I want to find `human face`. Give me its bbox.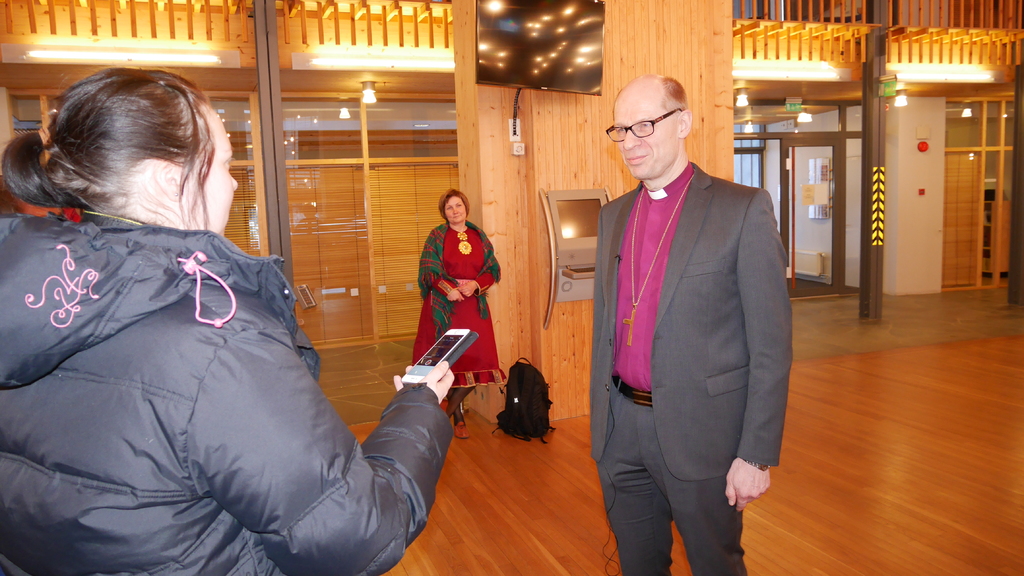
<bbox>443, 196, 465, 224</bbox>.
